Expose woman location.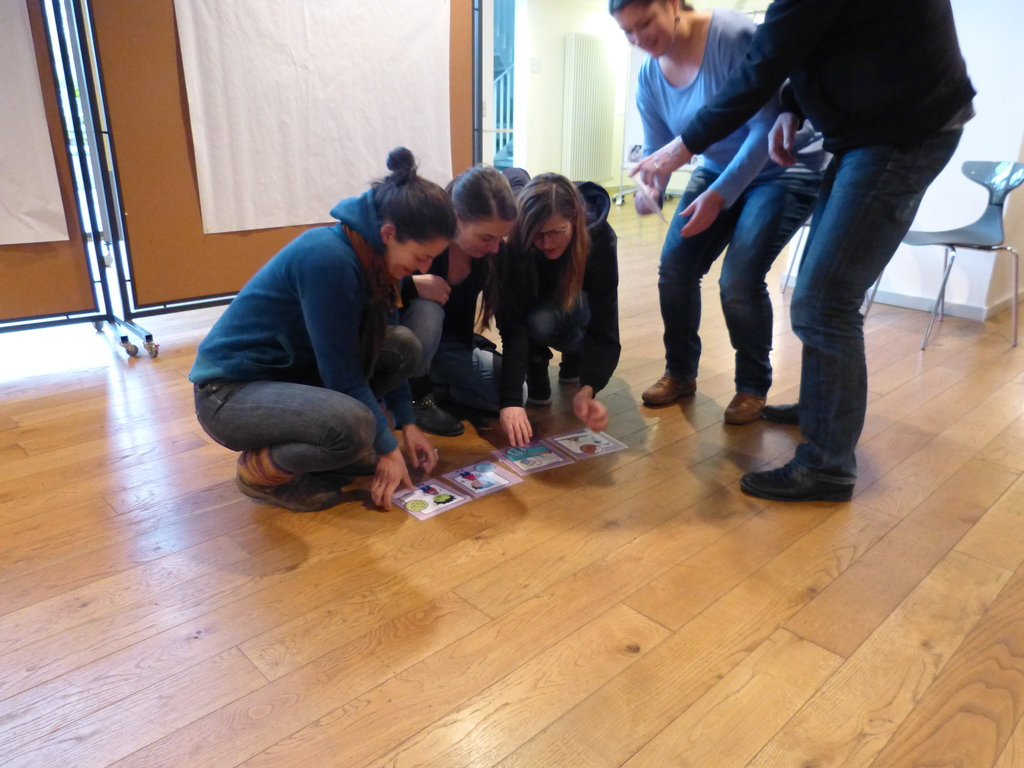
Exposed at select_region(184, 140, 468, 512).
